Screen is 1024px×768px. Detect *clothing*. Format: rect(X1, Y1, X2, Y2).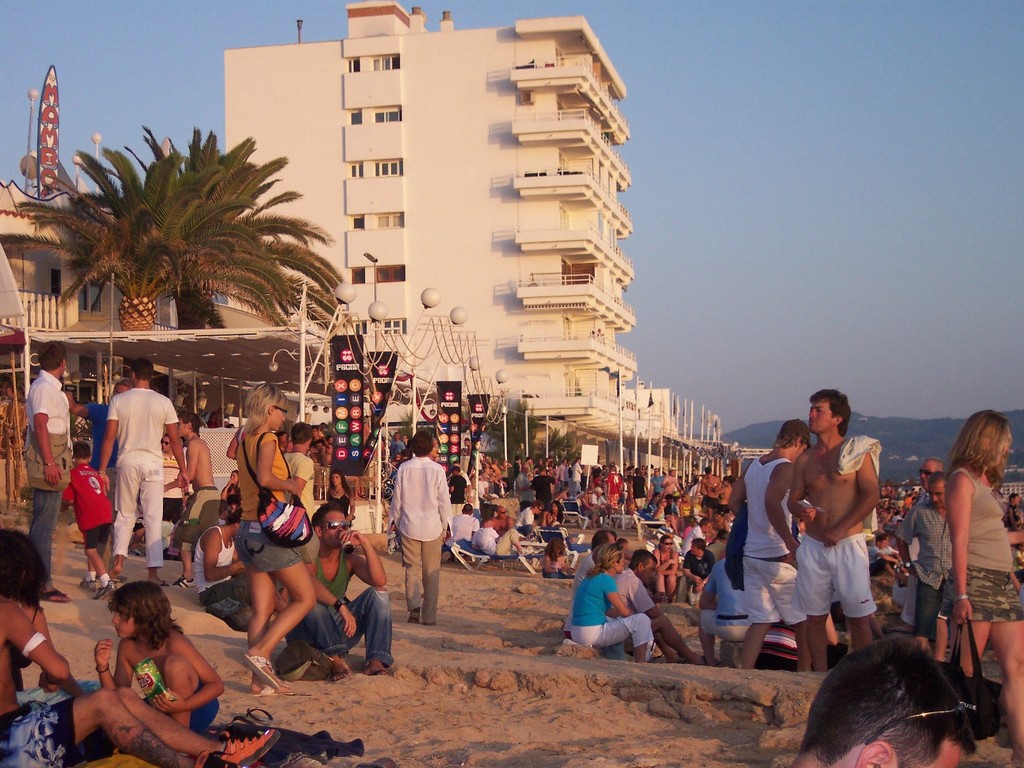
rect(295, 546, 391, 669).
